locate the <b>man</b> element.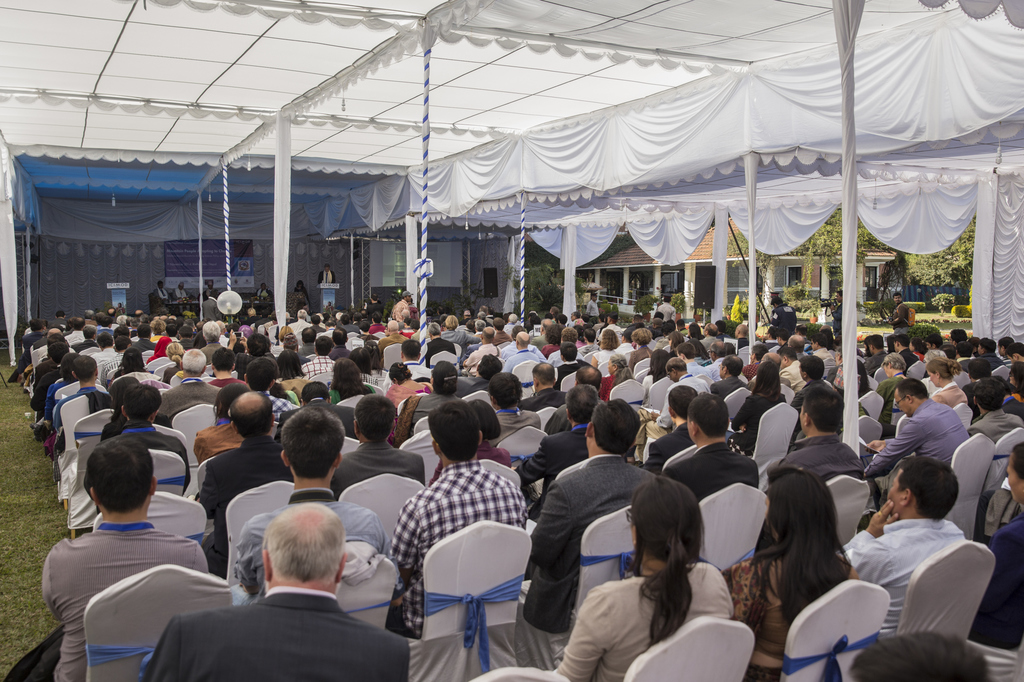
Element bbox: bbox=[237, 331, 271, 364].
